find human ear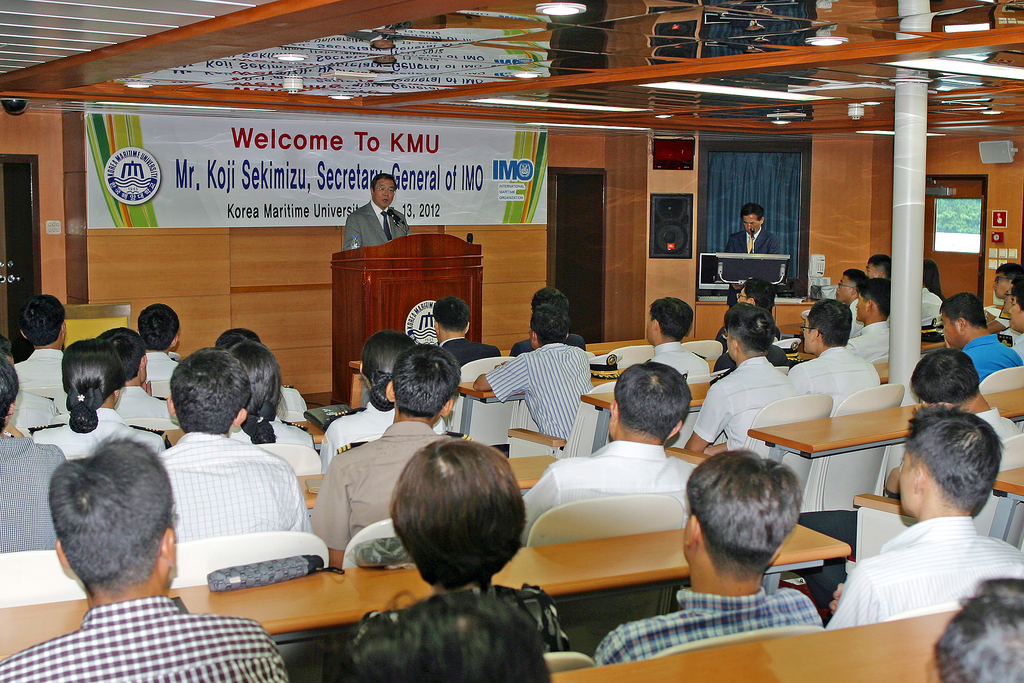
rect(173, 334, 179, 349)
